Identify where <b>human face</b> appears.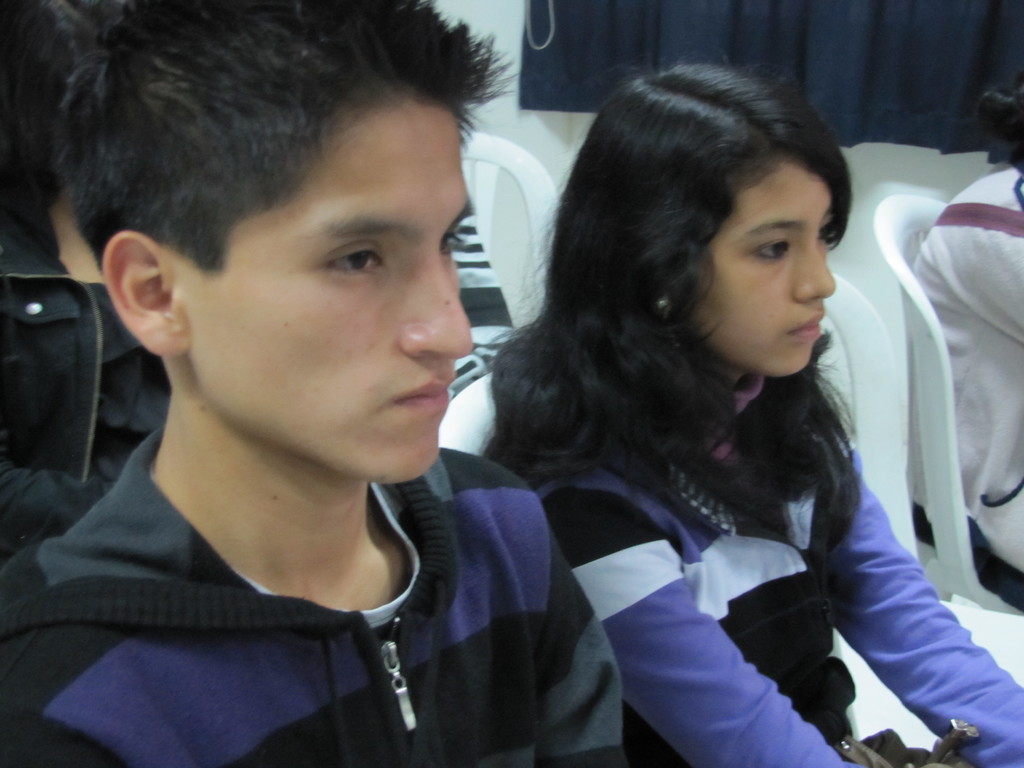
Appears at crop(187, 84, 483, 490).
